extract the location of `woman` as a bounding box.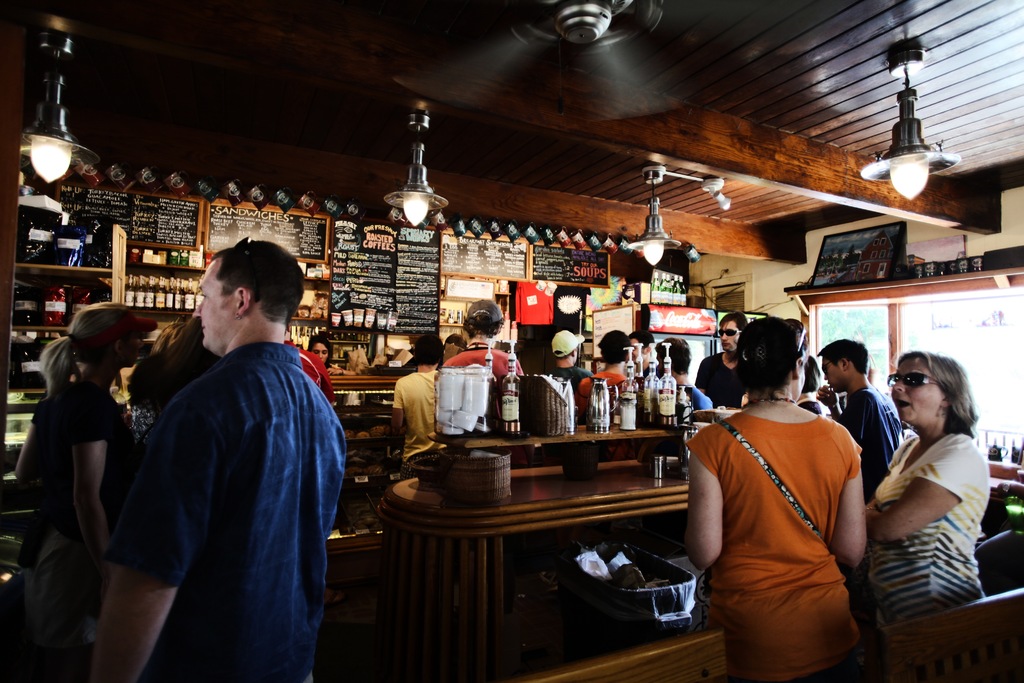
<bbox>684, 313, 867, 682</bbox>.
